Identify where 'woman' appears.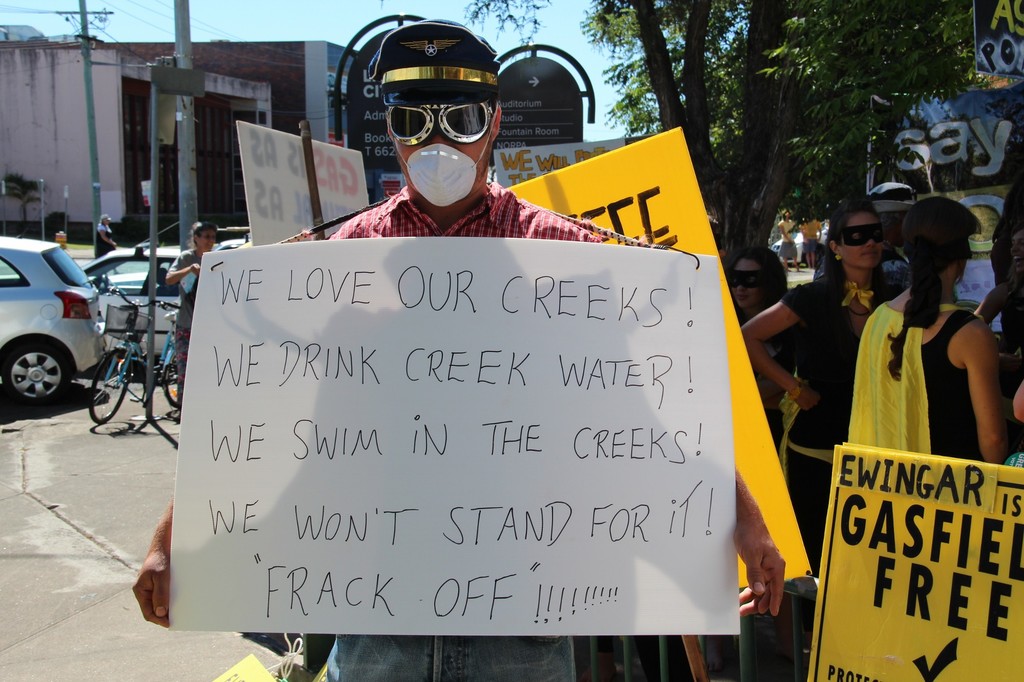
Appears at <bbox>162, 219, 241, 438</bbox>.
